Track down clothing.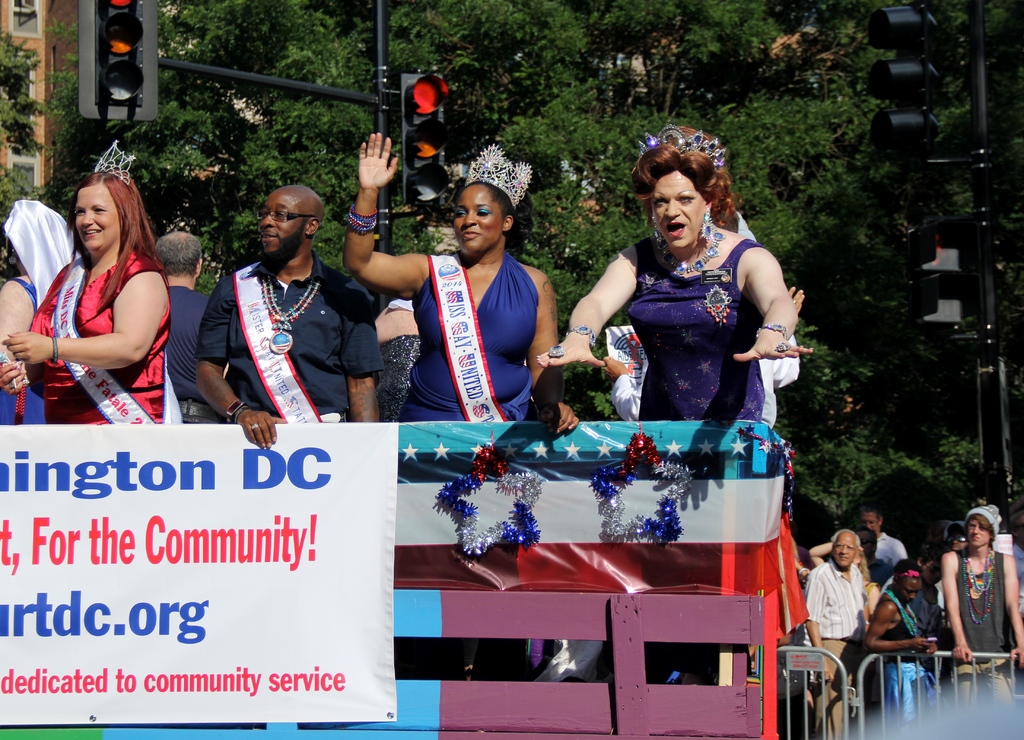
Tracked to <bbox>856, 579, 932, 672</bbox>.
